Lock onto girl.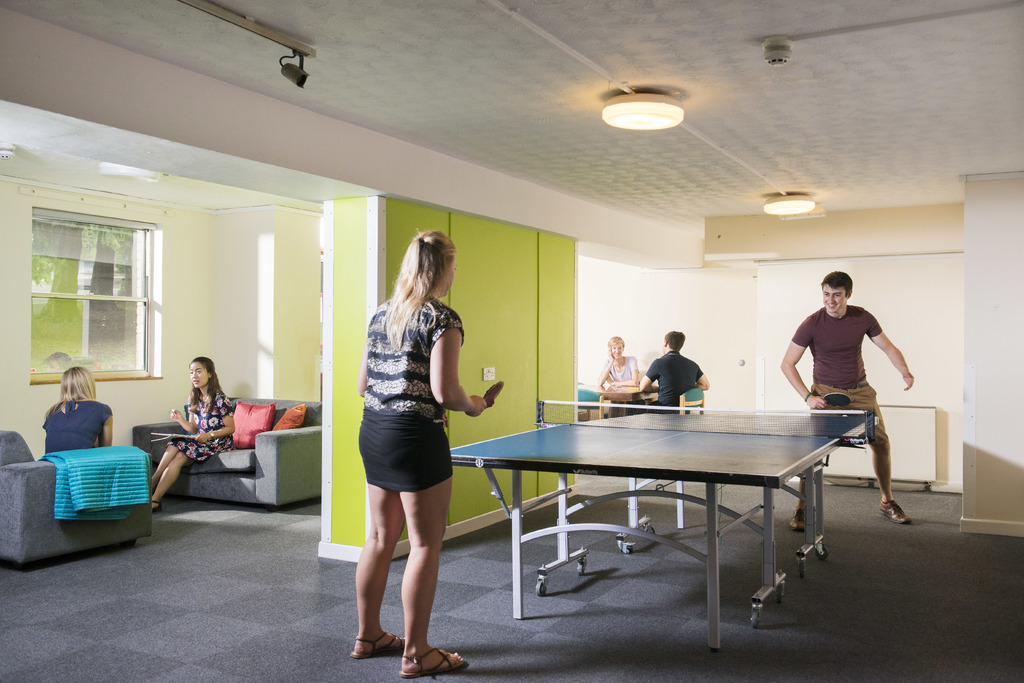
Locked: (150,355,236,514).
